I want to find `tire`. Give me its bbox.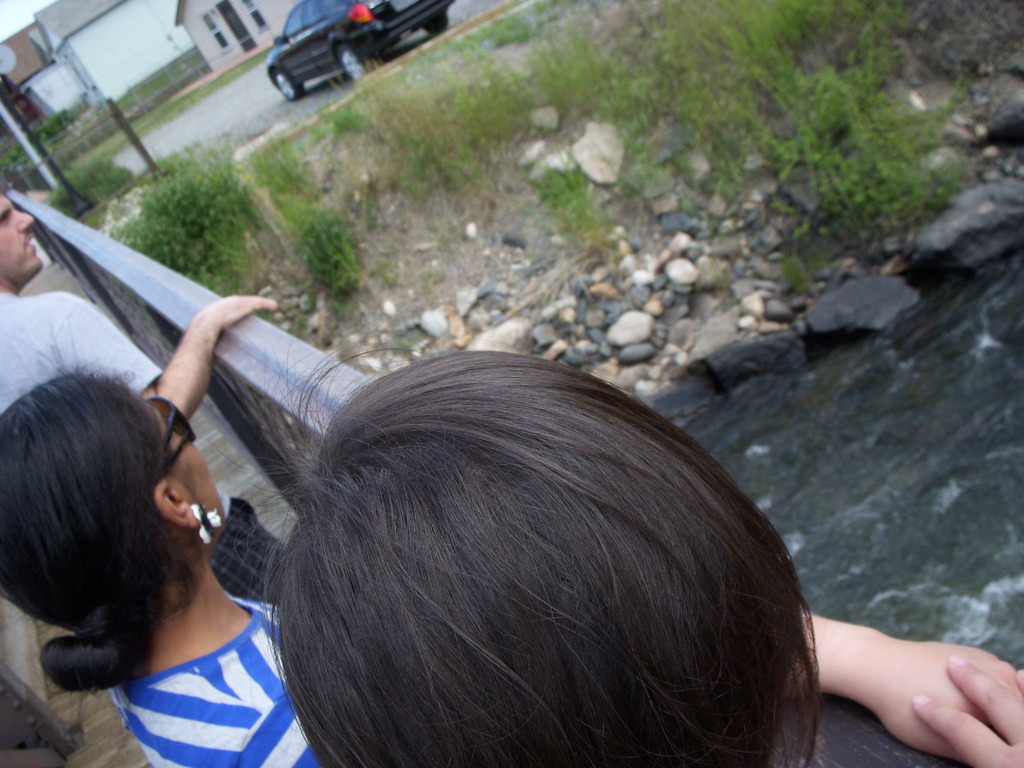
region(424, 15, 448, 34).
